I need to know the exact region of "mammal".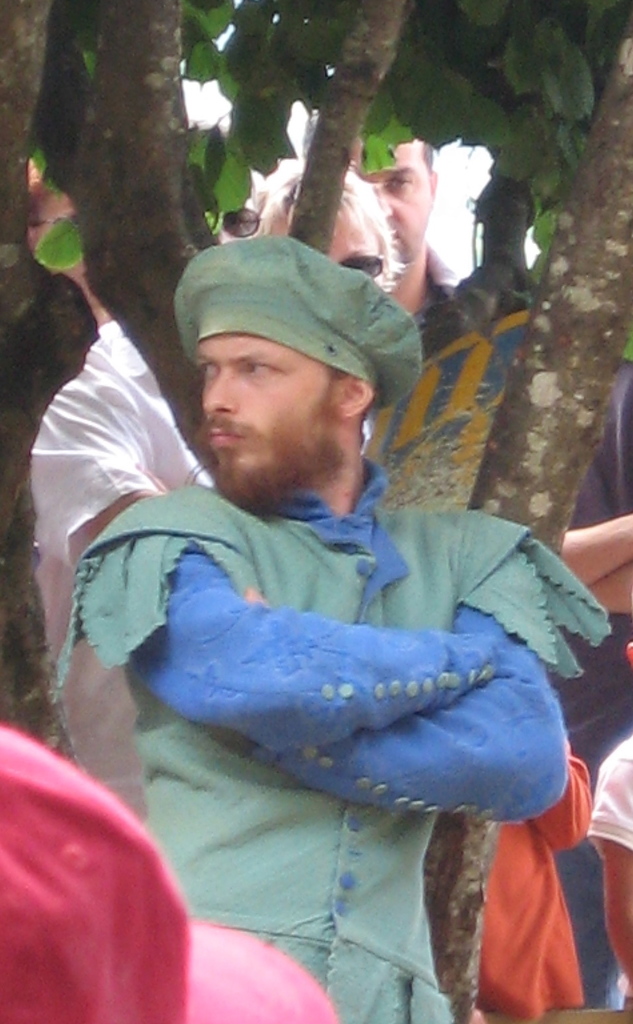
Region: x1=287 y1=85 x2=478 y2=440.
